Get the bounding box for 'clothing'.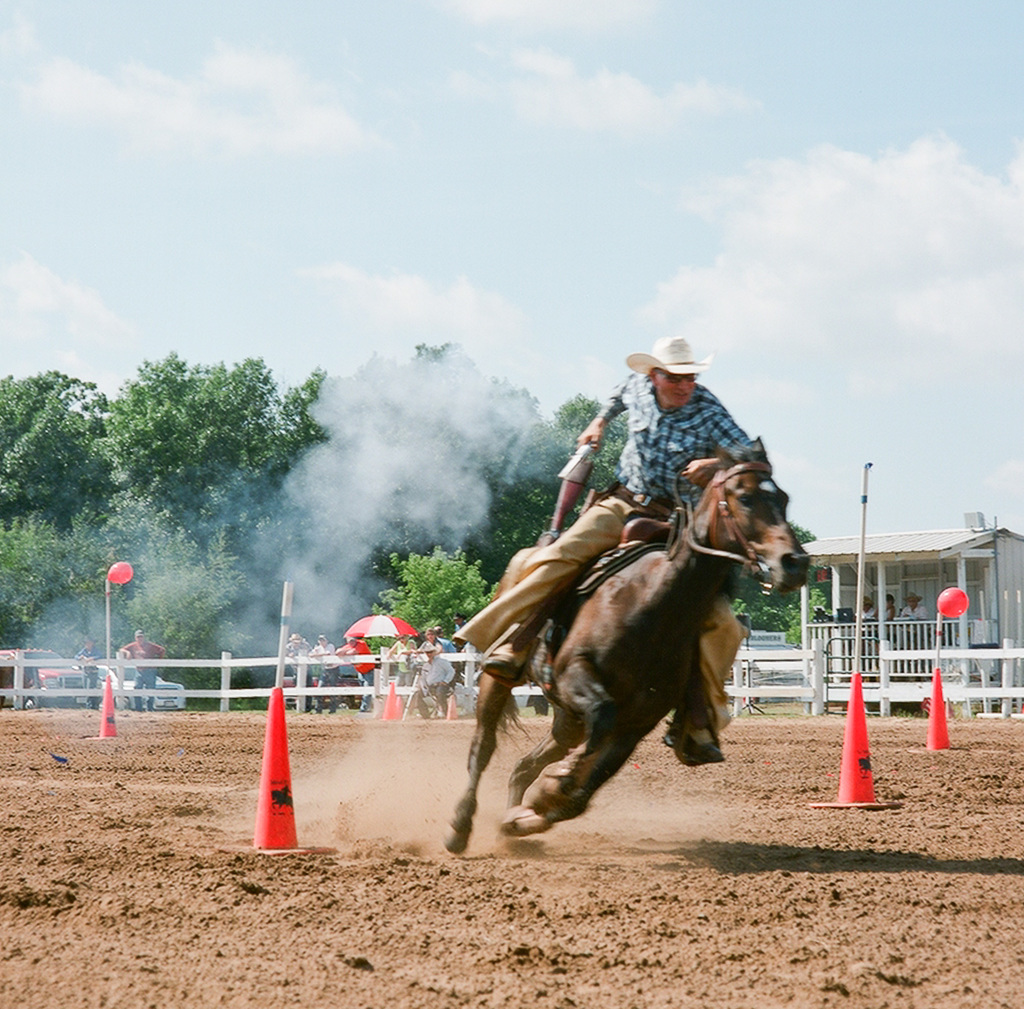
x1=413 y1=652 x2=448 y2=711.
